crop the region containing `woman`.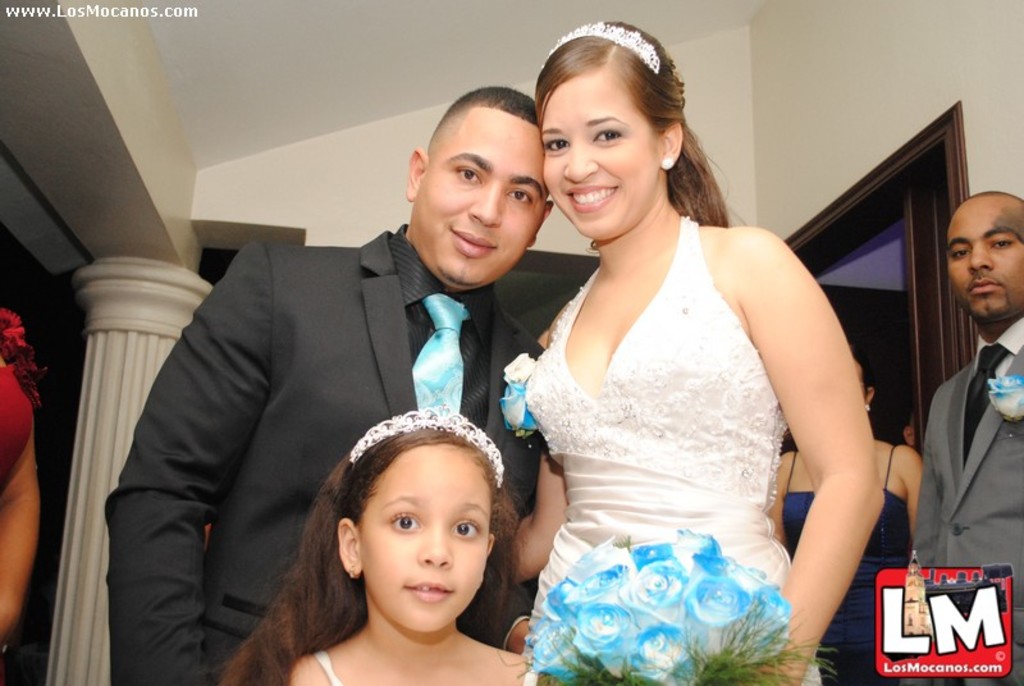
Crop region: 767, 352, 924, 685.
